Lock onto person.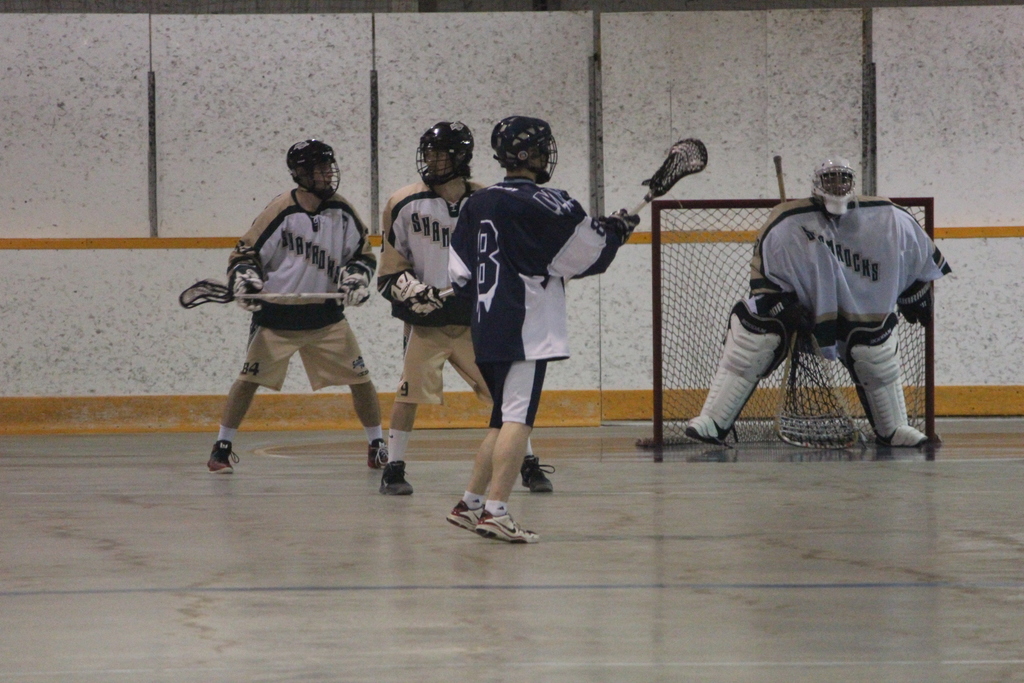
Locked: region(381, 122, 555, 498).
